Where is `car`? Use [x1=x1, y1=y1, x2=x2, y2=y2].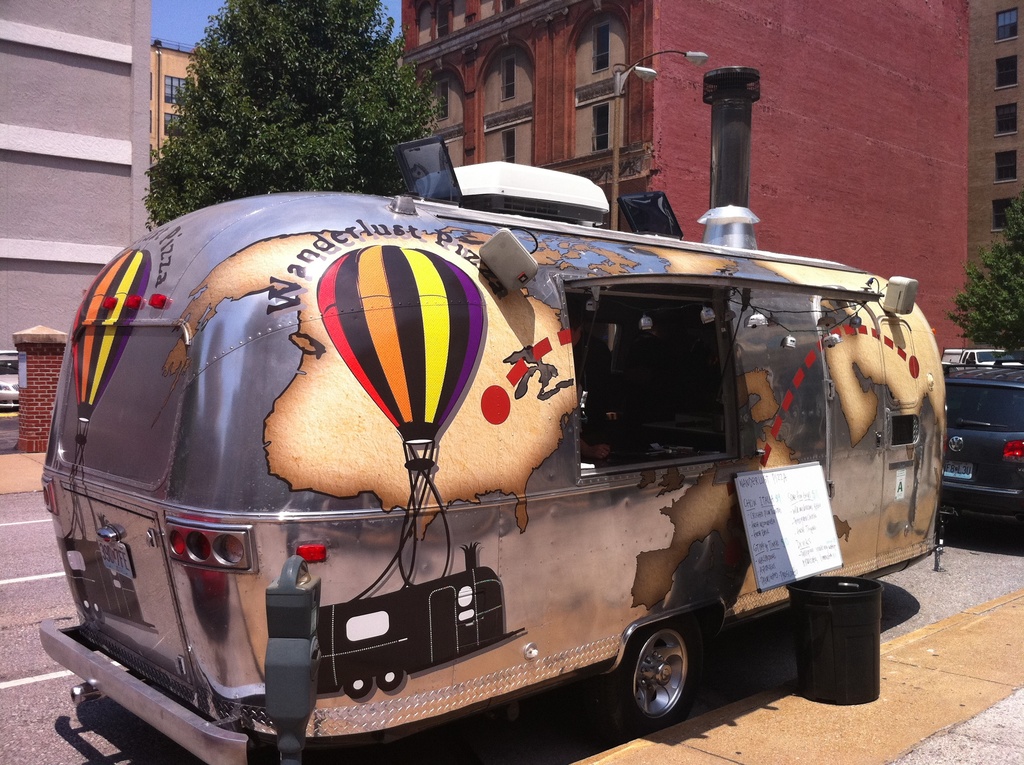
[x1=940, y1=361, x2=1023, y2=553].
